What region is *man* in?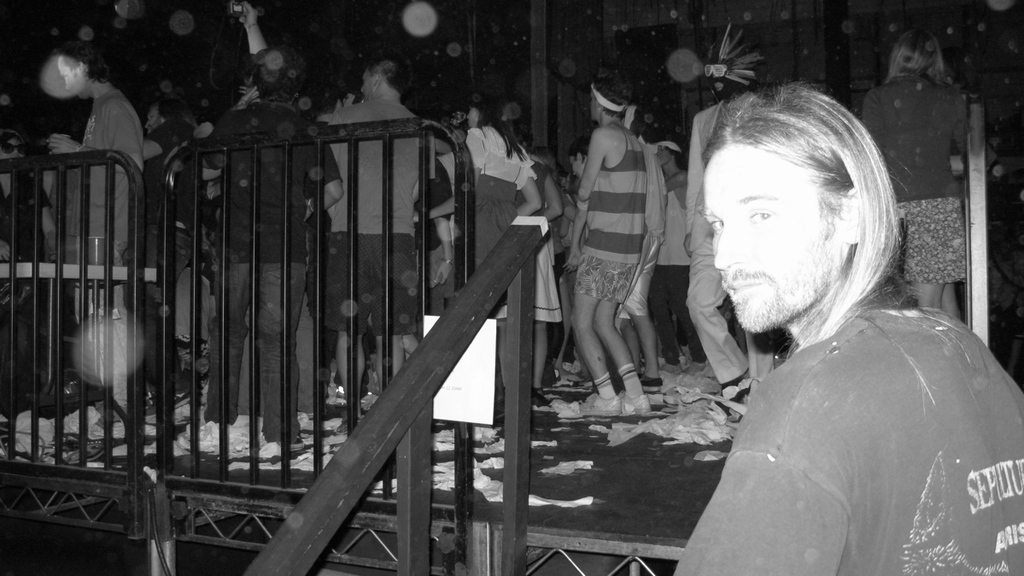
x1=56 y1=47 x2=157 y2=335.
